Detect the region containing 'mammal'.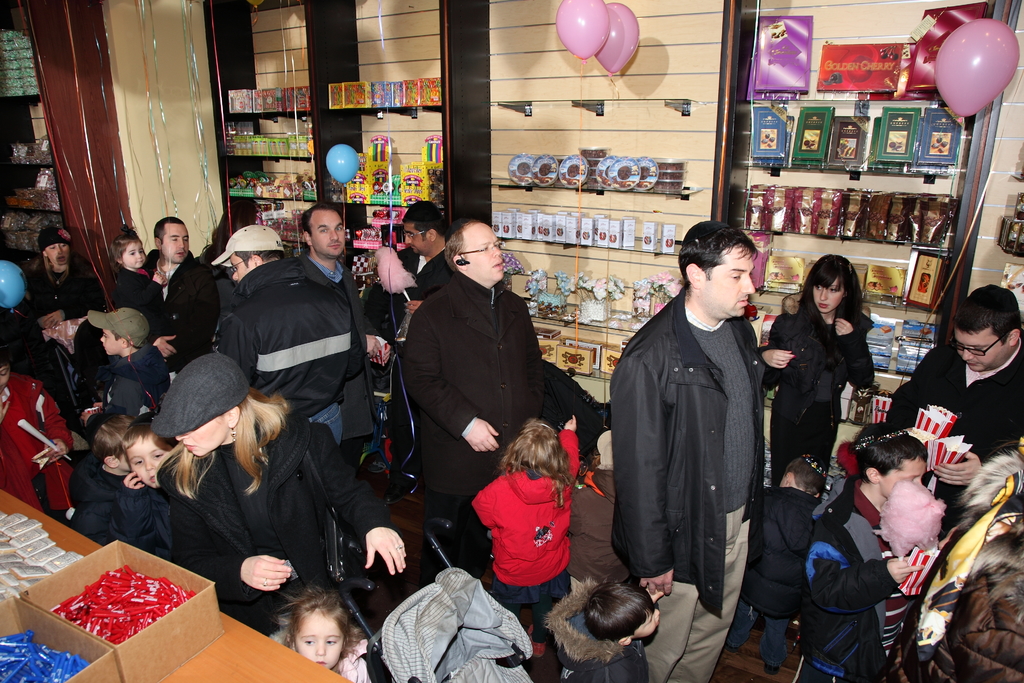
x1=923 y1=440 x2=1023 y2=682.
